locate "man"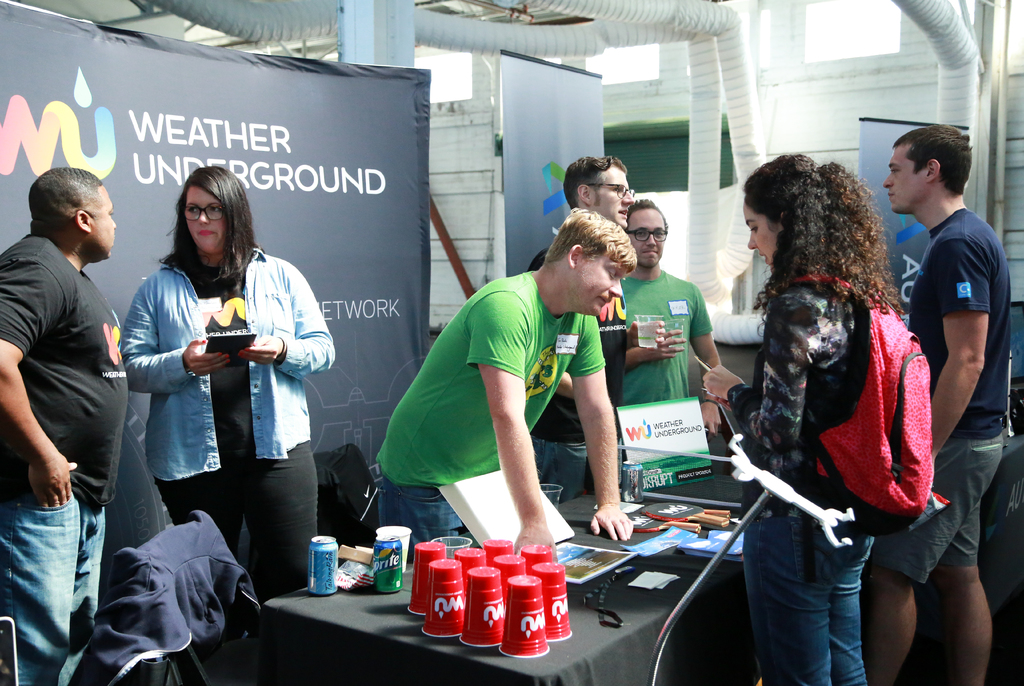
<bbox>865, 121, 1012, 684</bbox>
